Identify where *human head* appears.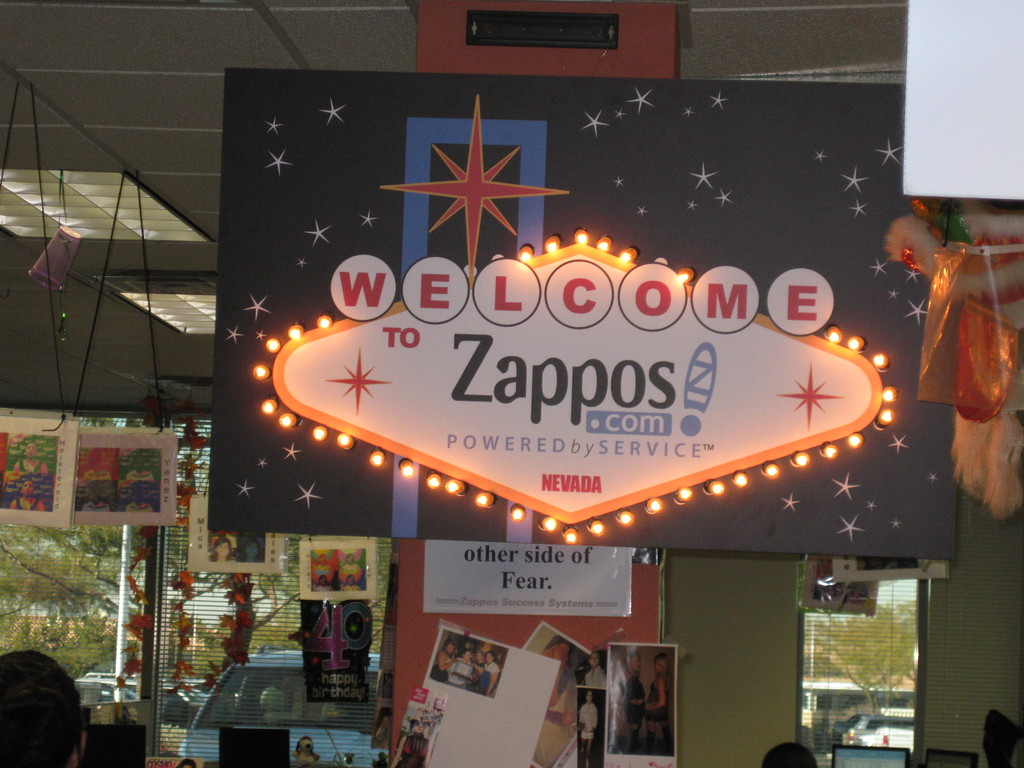
Appears at (623,651,640,678).
